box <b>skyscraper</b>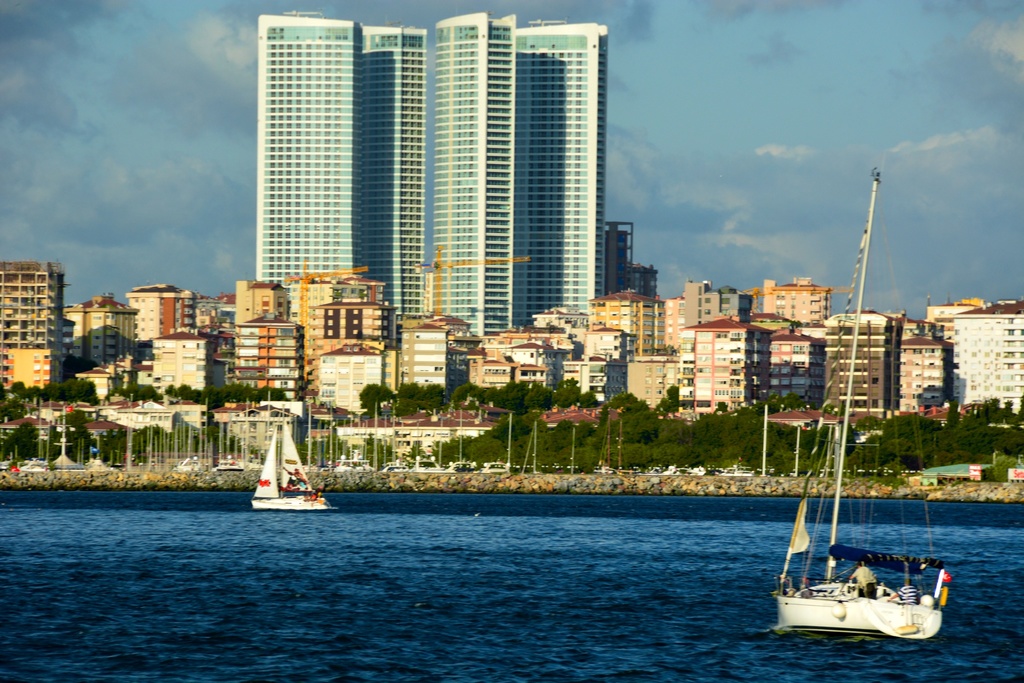
left=294, top=261, right=394, bottom=407
